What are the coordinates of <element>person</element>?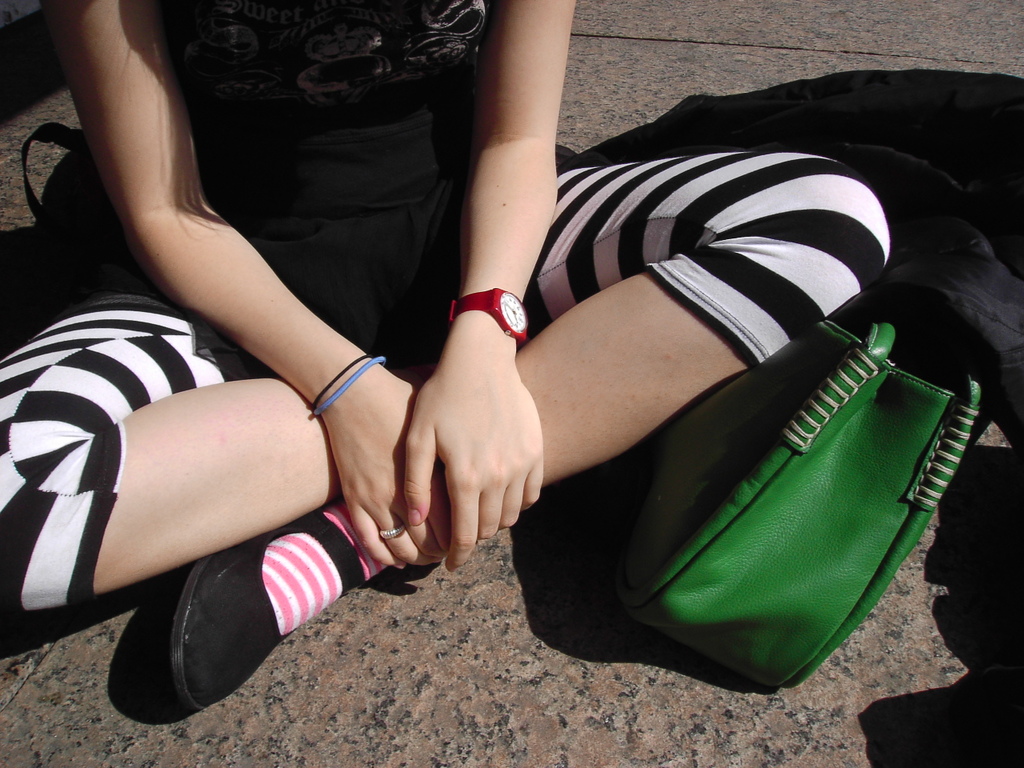
{"left": 0, "top": 0, "right": 886, "bottom": 710}.
